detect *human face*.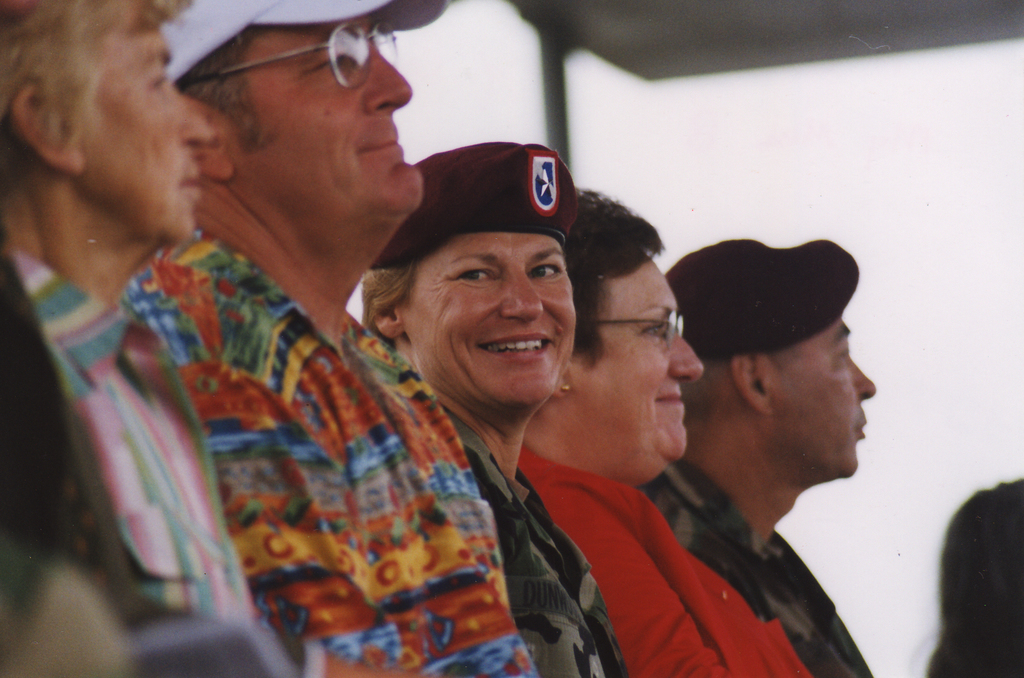
Detected at crop(400, 235, 580, 415).
